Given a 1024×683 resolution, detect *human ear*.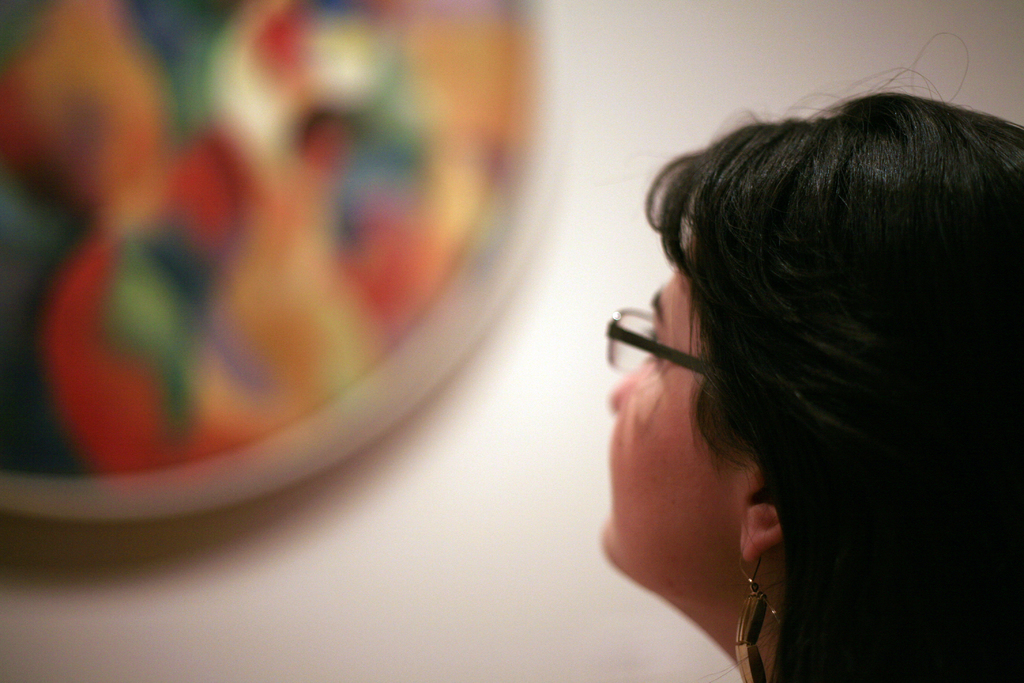
locate(739, 468, 786, 566).
